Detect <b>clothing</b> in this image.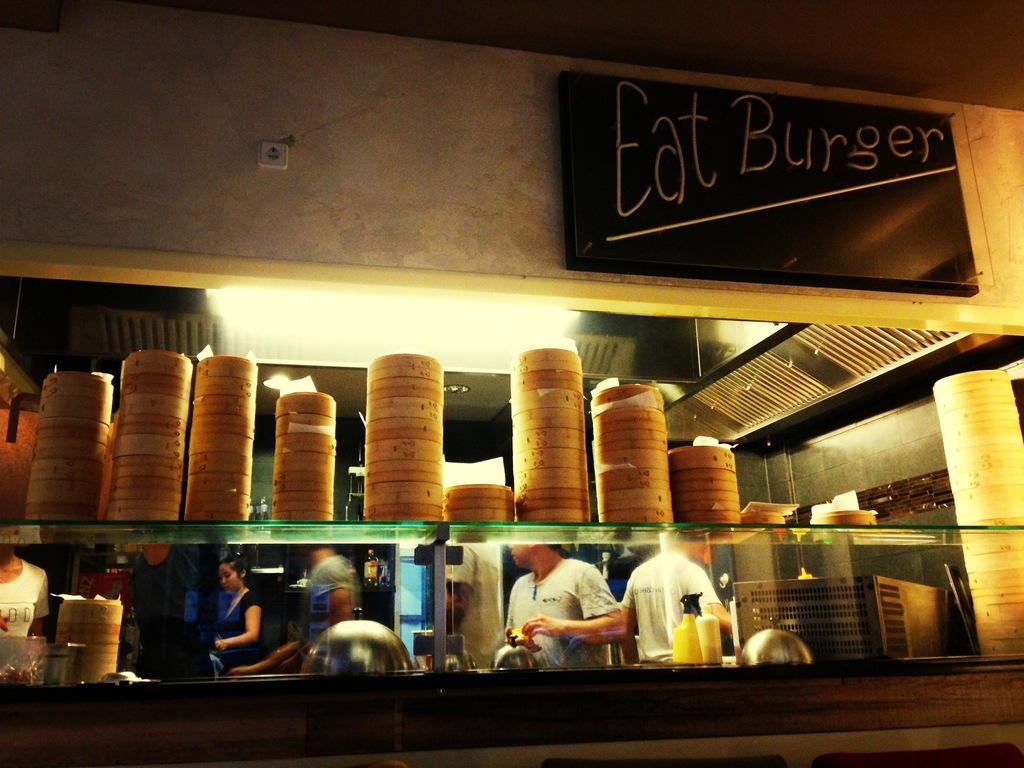
Detection: box(0, 559, 52, 638).
